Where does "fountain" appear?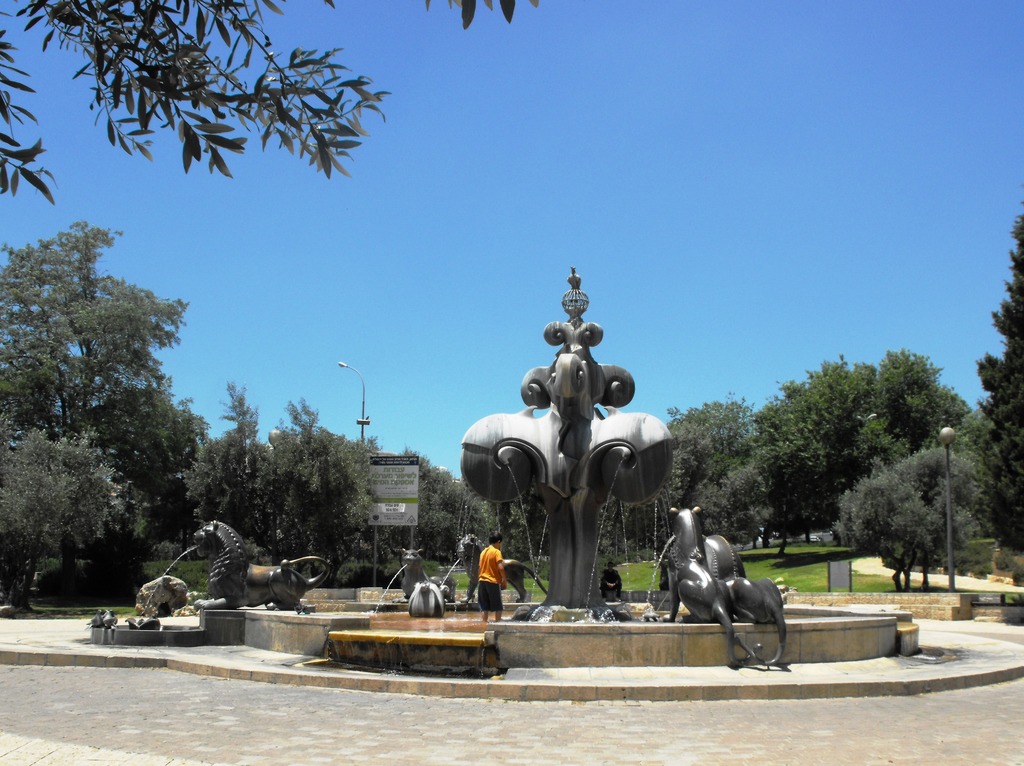
Appears at select_region(87, 260, 918, 660).
